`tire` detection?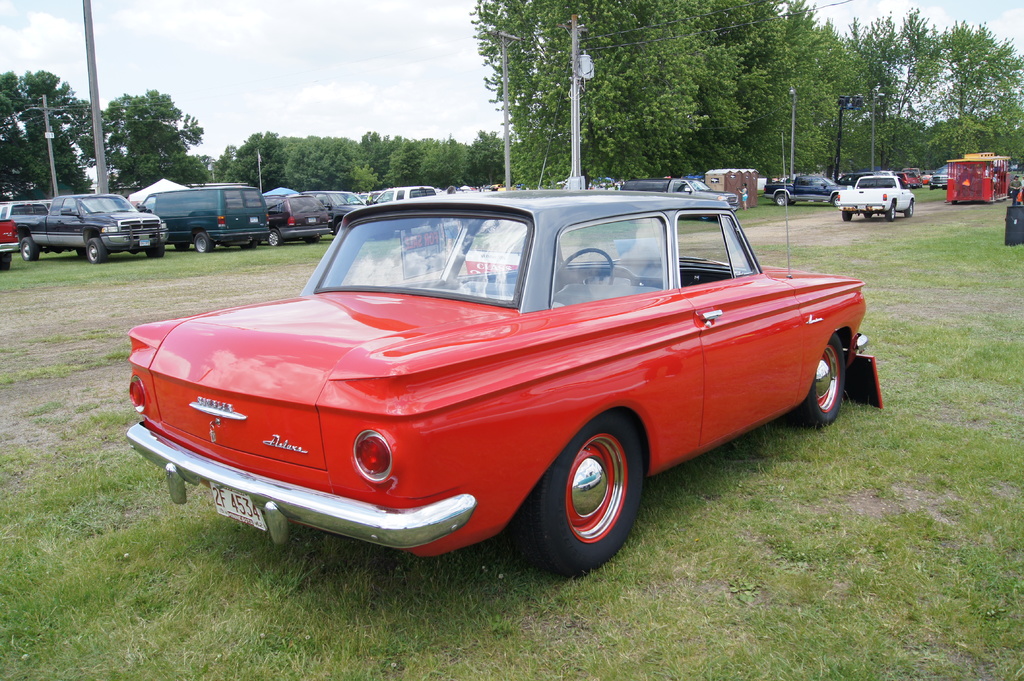
789/337/845/428
